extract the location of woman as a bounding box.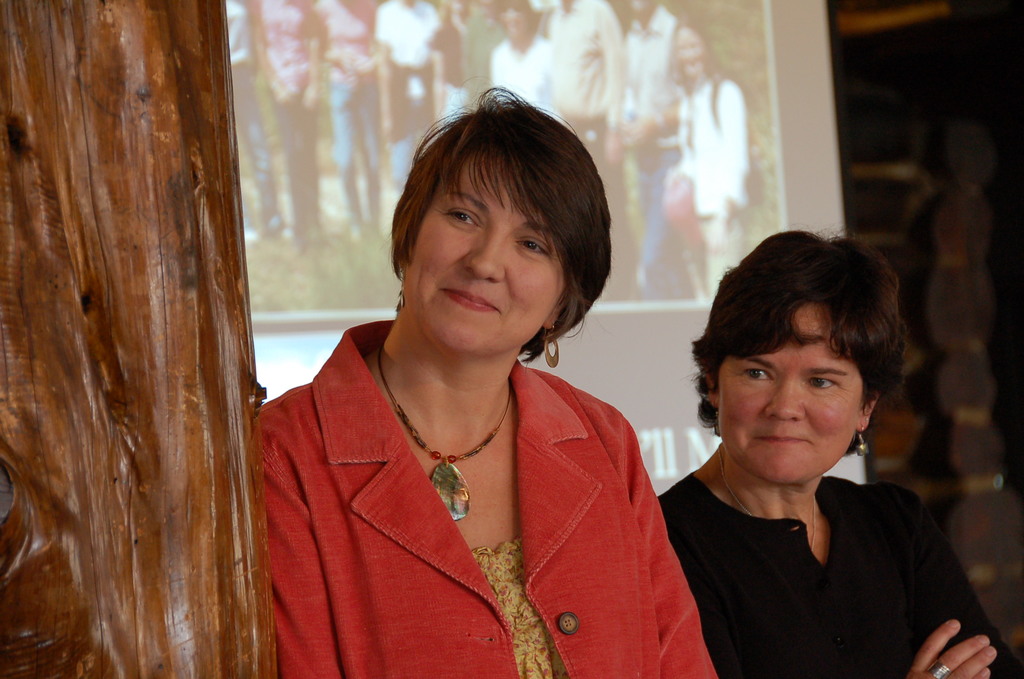
l=656, t=226, r=1023, b=678.
